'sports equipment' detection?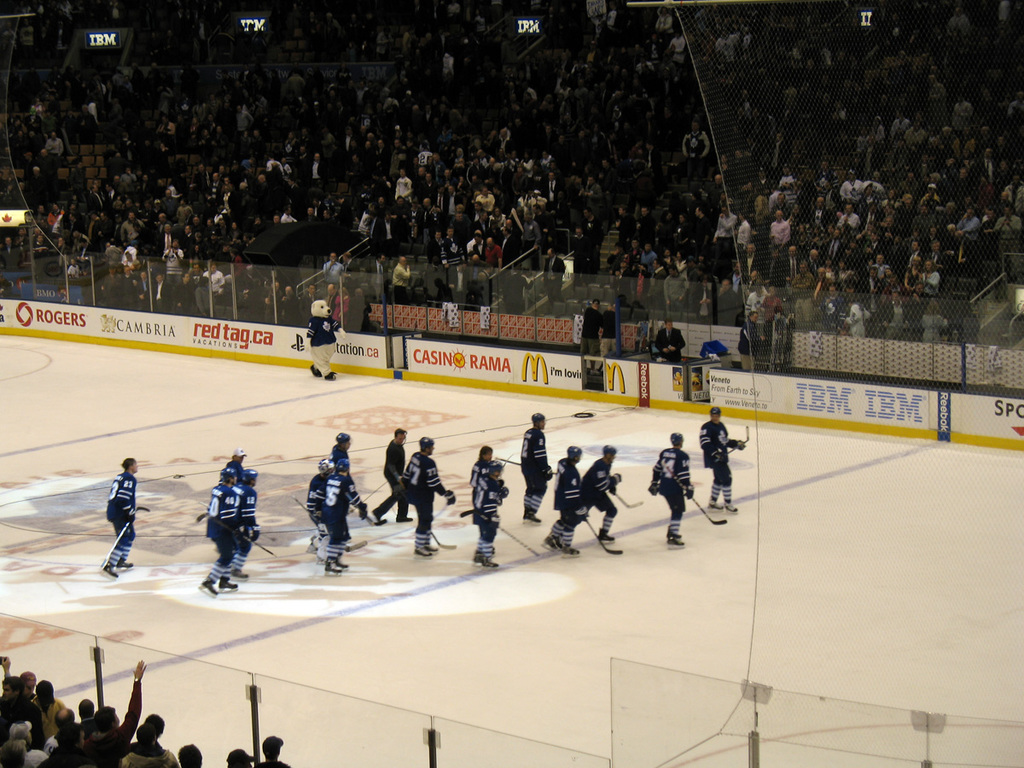
<region>233, 565, 247, 583</region>
